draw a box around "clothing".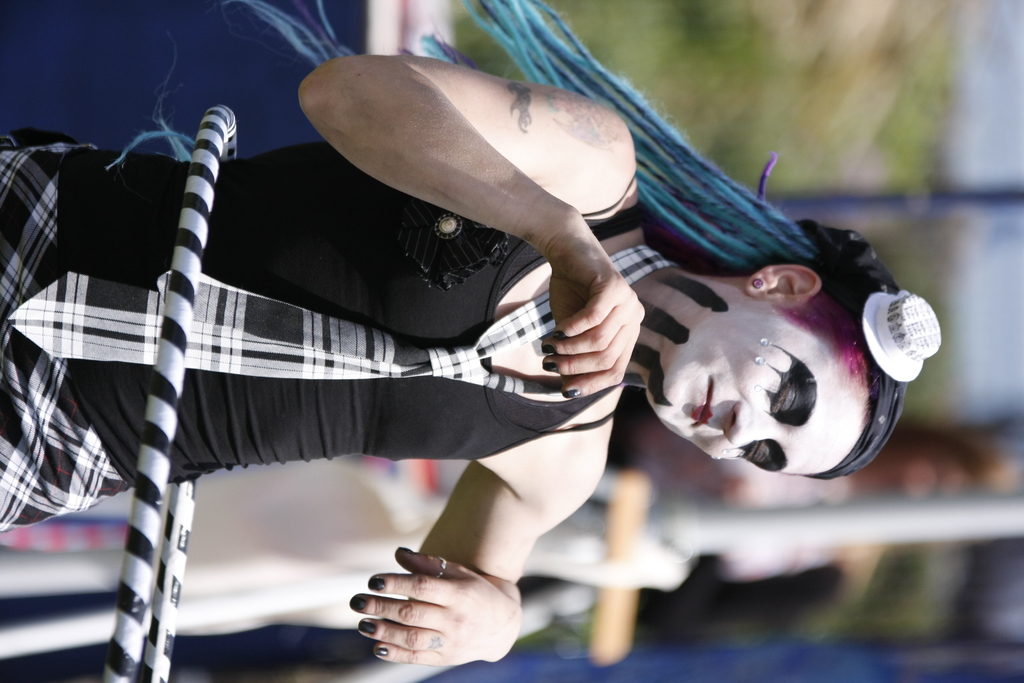
pyautogui.locateOnScreen(35, 147, 609, 514).
